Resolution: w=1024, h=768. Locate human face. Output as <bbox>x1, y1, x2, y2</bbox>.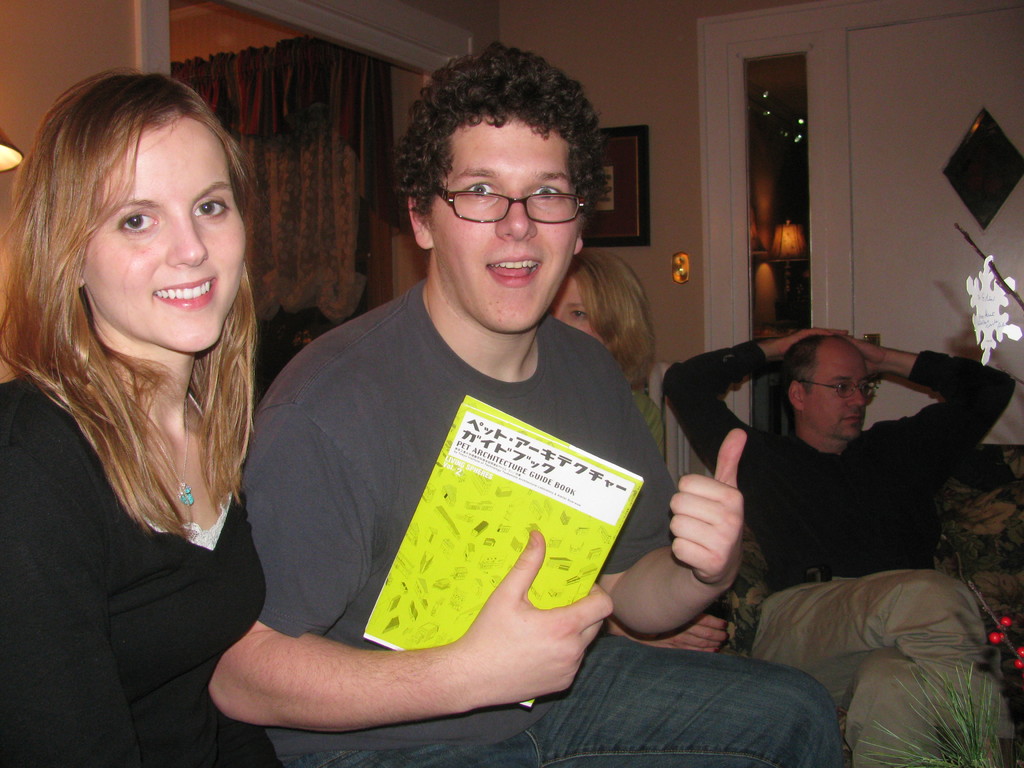
<bbox>806, 340, 877, 440</bbox>.
